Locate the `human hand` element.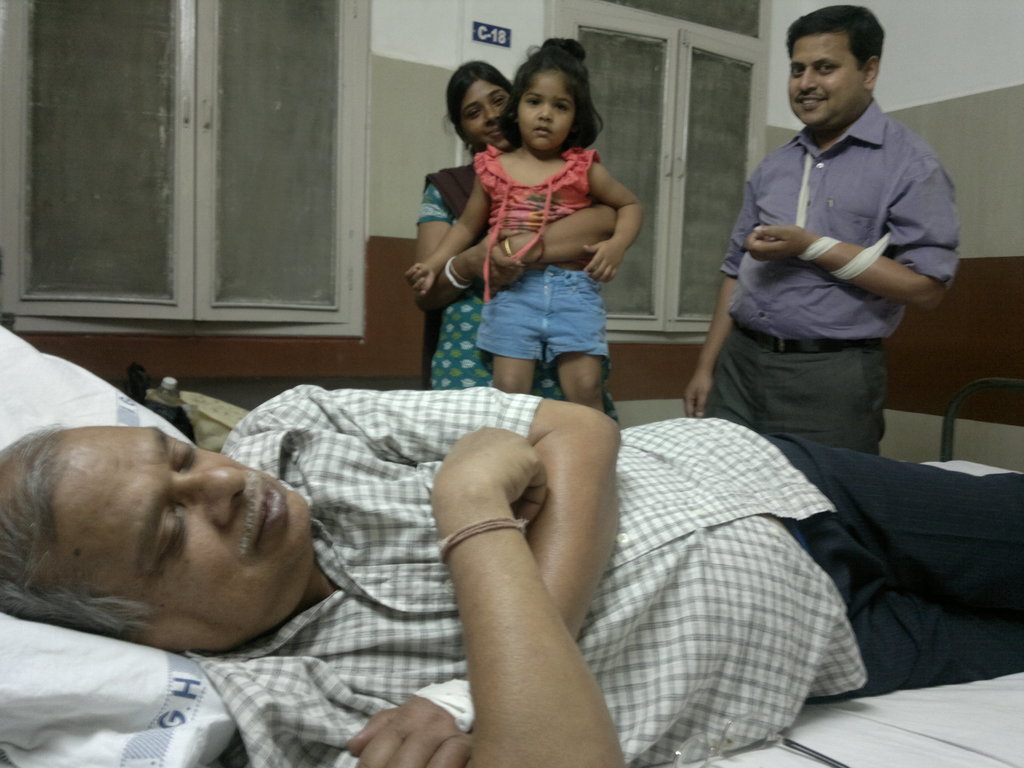
Element bbox: locate(687, 373, 716, 420).
